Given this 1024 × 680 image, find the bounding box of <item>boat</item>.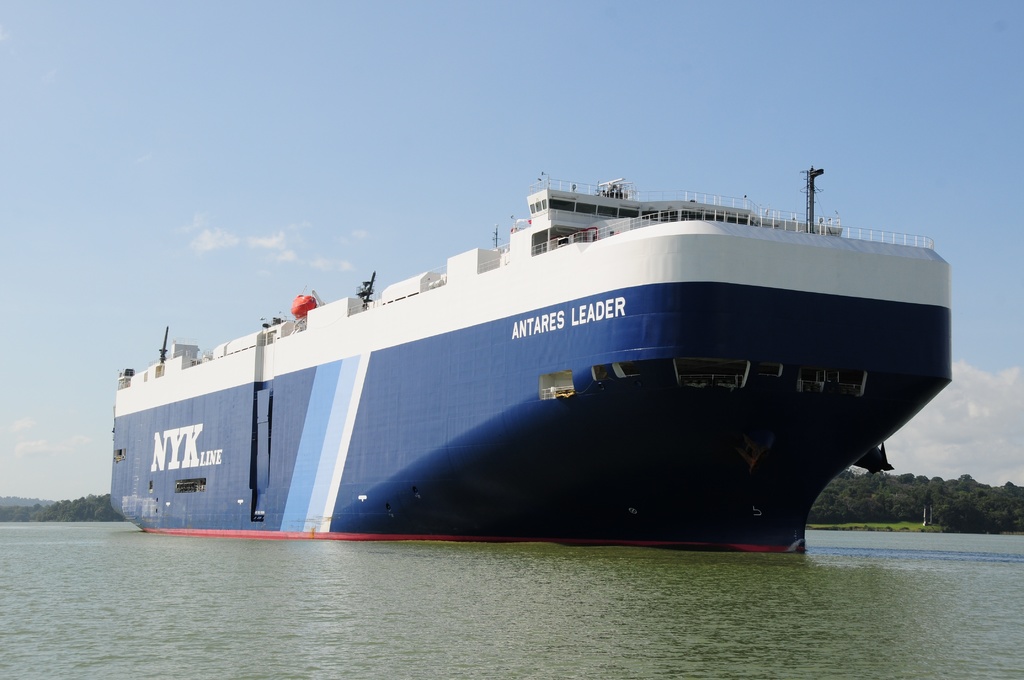
detection(108, 165, 951, 549).
